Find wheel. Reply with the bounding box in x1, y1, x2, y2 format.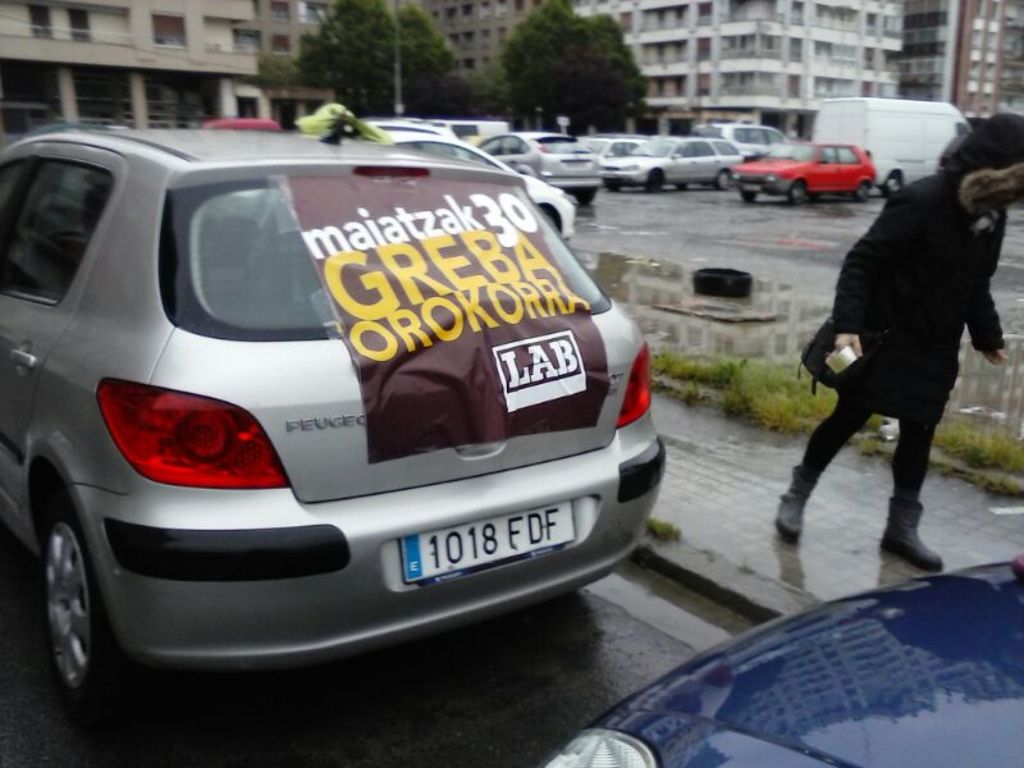
884, 175, 901, 192.
